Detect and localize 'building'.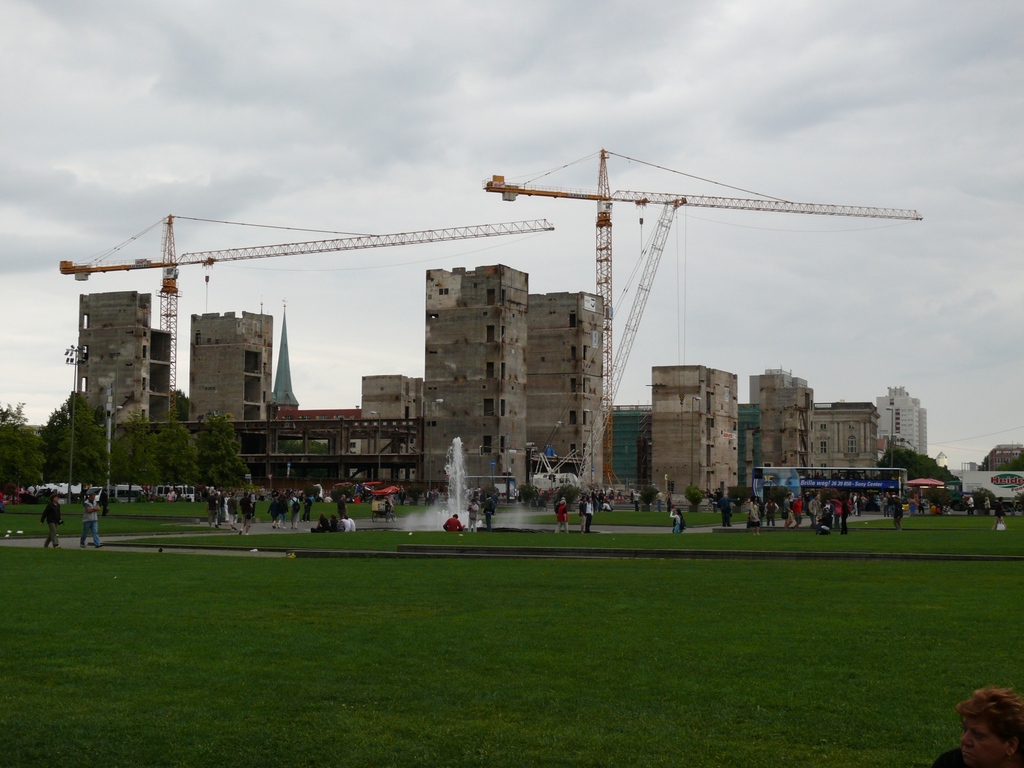
Localized at {"x1": 363, "y1": 369, "x2": 422, "y2": 483}.
